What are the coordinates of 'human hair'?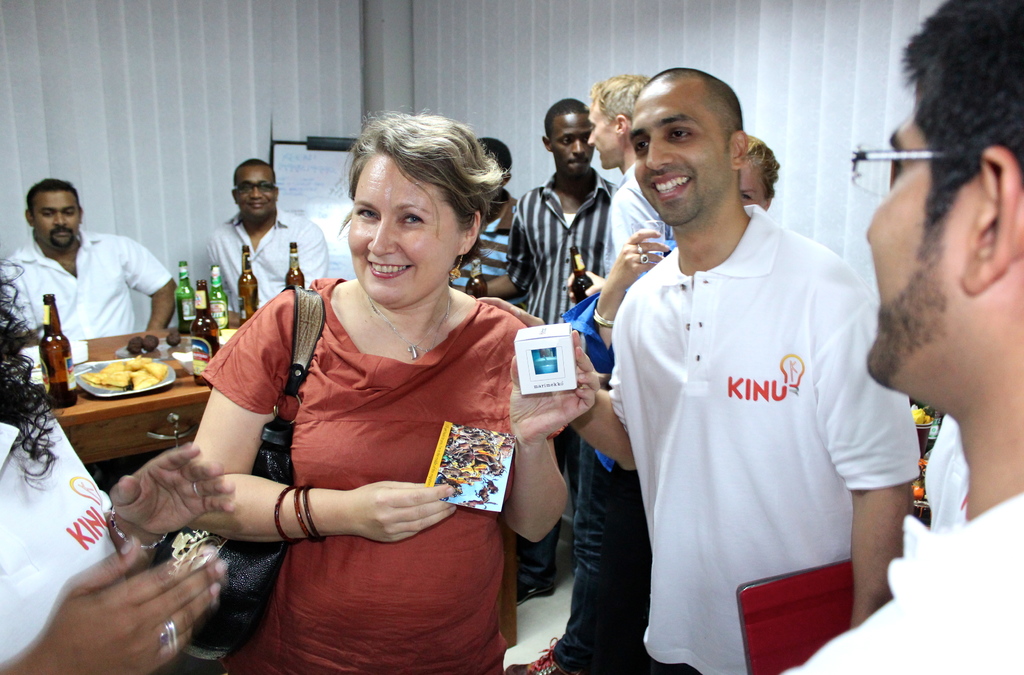
BBox(26, 176, 77, 214).
